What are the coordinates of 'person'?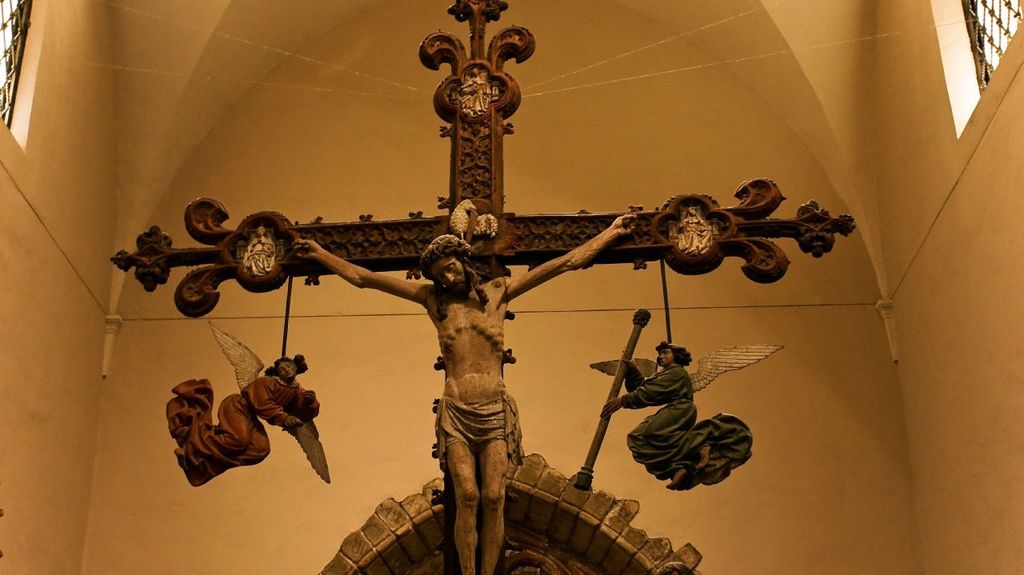
(left=284, top=215, right=639, bottom=574).
